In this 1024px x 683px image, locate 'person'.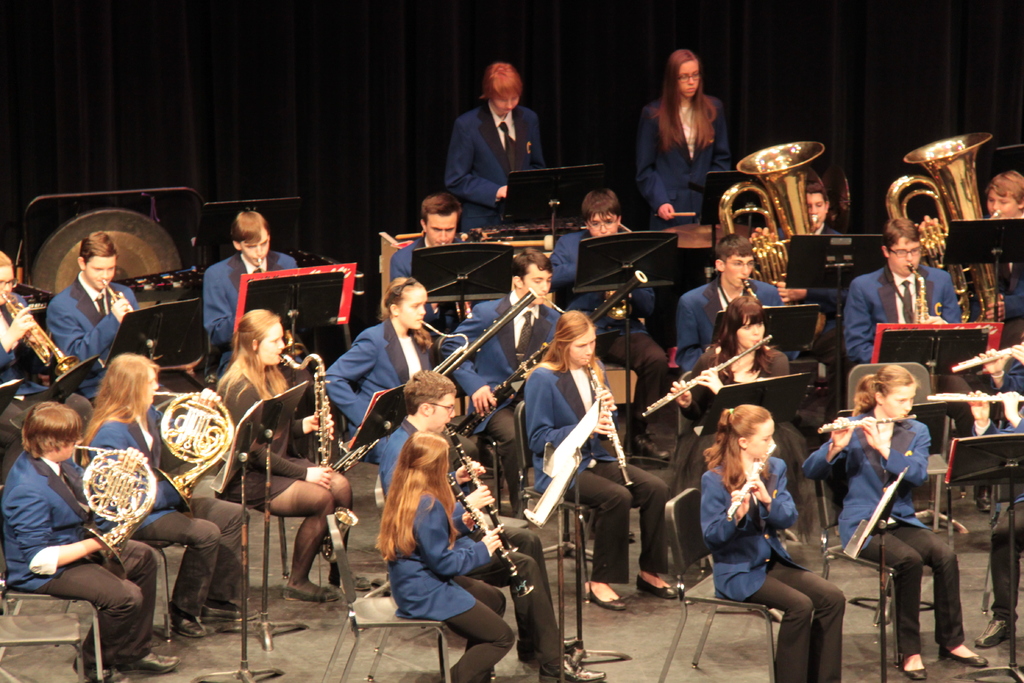
Bounding box: <box>202,202,301,383</box>.
